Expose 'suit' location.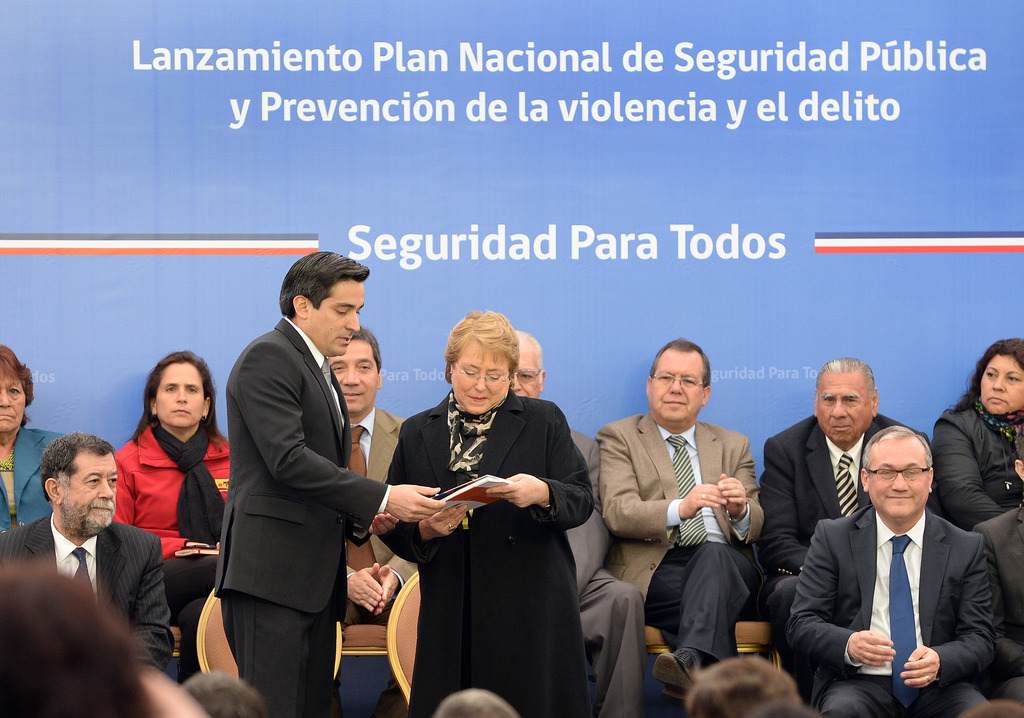
Exposed at select_region(755, 414, 944, 705).
